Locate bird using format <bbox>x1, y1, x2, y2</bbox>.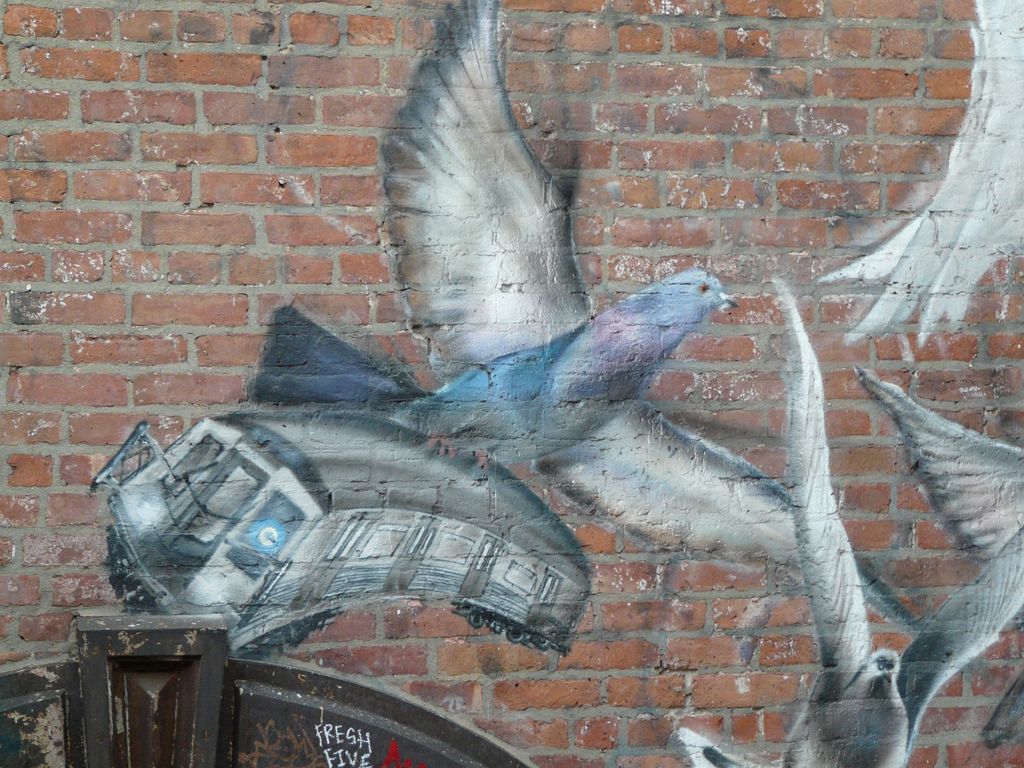
<bbox>851, 370, 1023, 739</bbox>.
